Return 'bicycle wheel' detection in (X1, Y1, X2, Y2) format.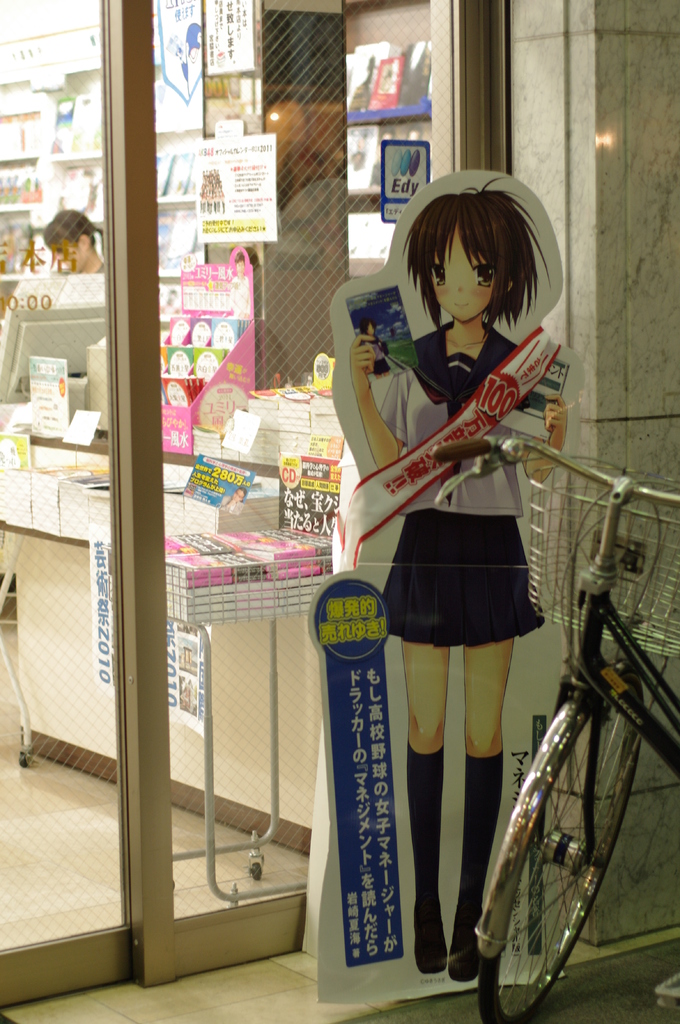
(485, 687, 624, 1016).
